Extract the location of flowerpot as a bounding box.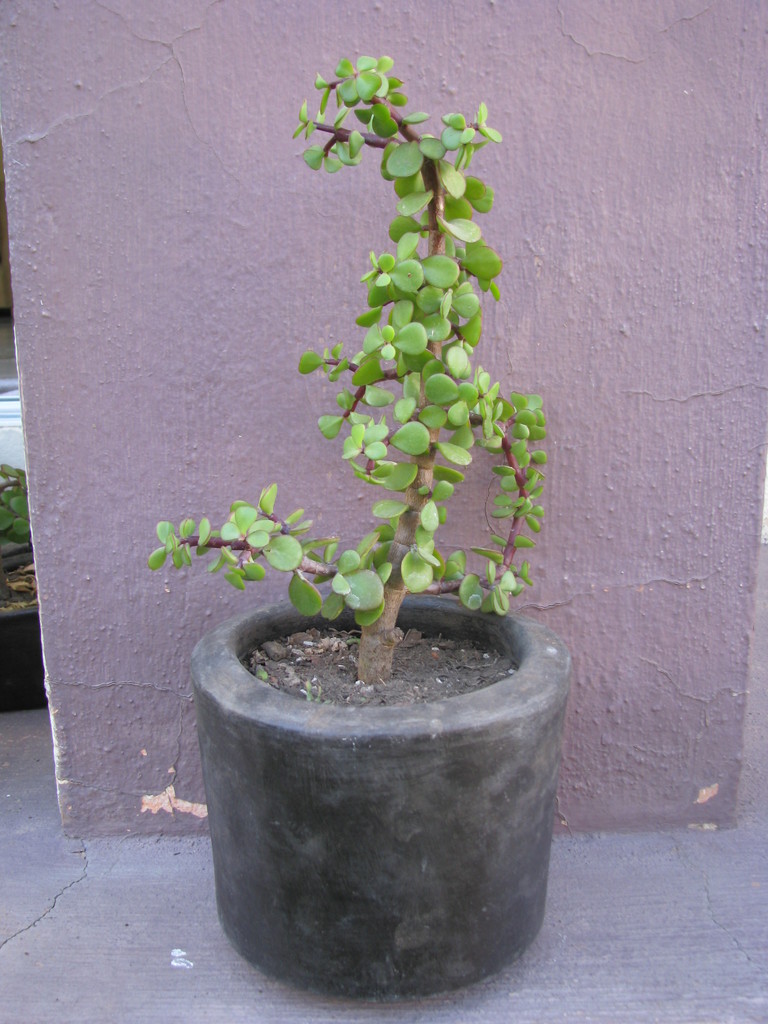
bbox(0, 463, 42, 701).
